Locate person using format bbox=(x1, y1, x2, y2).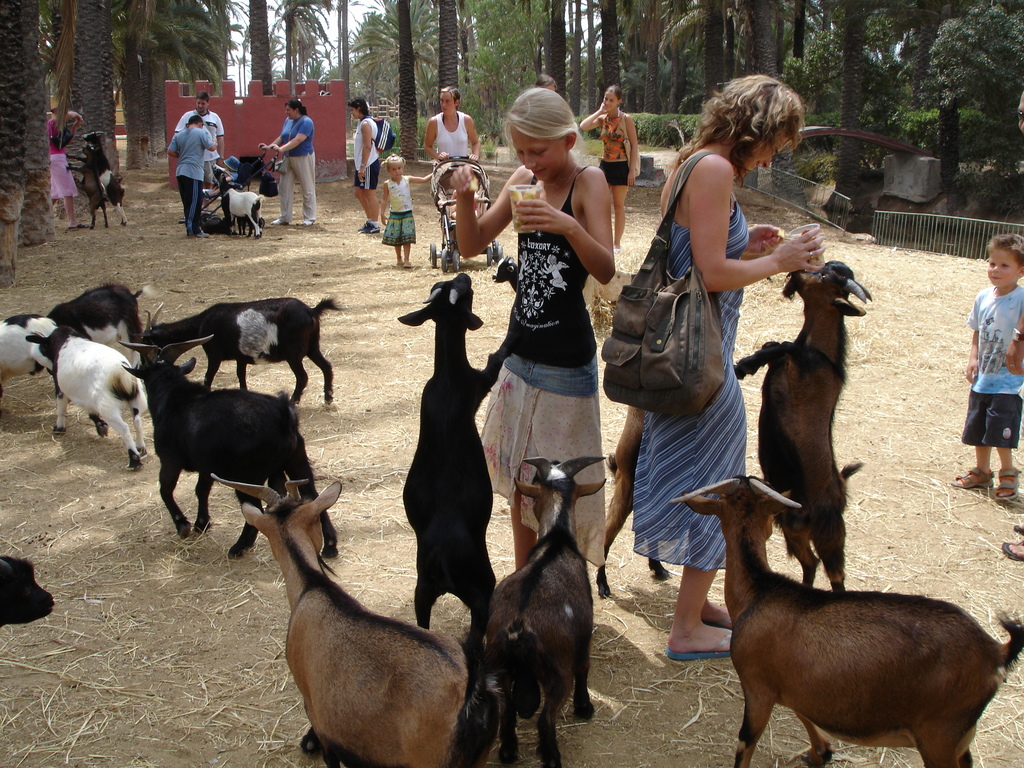
bbox=(529, 67, 564, 106).
